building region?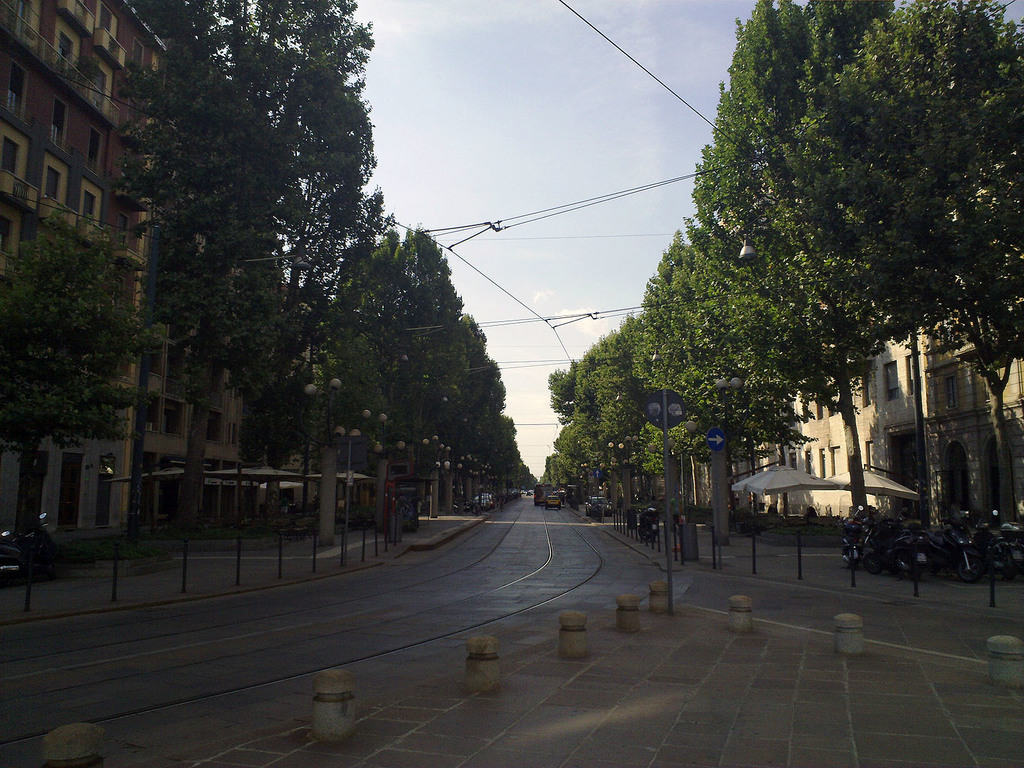
{"x1": 145, "y1": 198, "x2": 303, "y2": 527}
